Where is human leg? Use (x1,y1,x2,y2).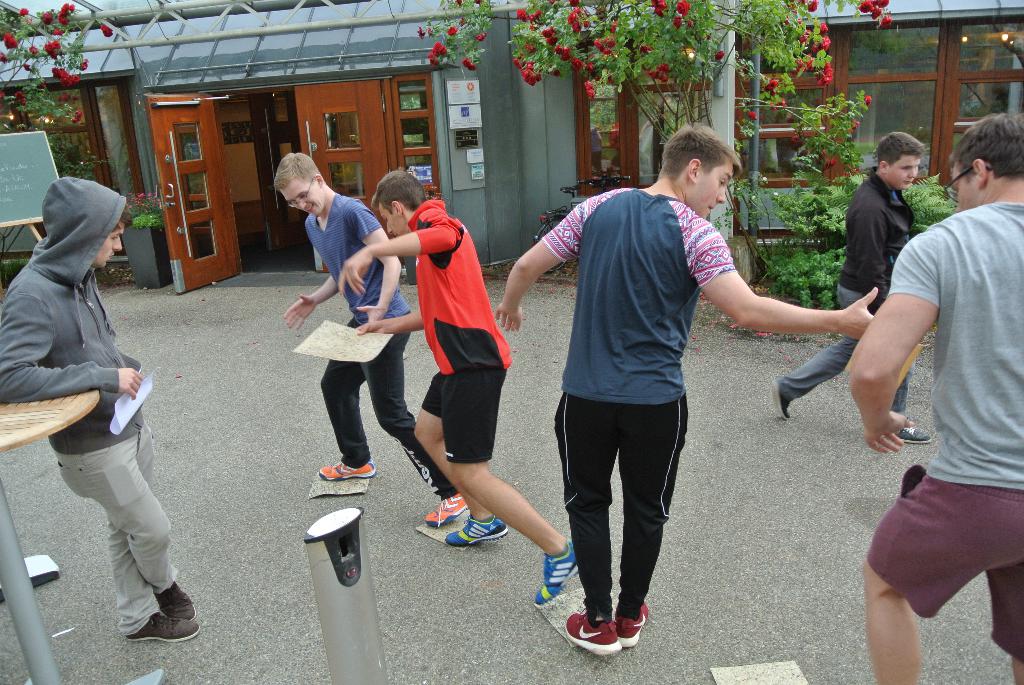
(50,415,193,620).
